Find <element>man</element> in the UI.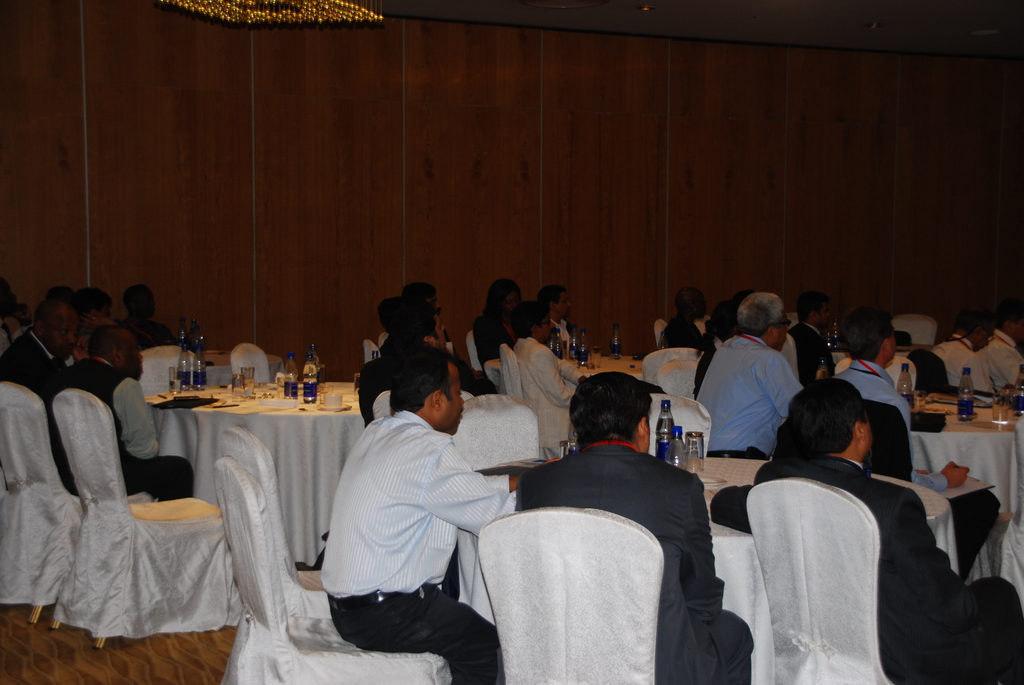
UI element at {"left": 692, "top": 291, "right": 714, "bottom": 334}.
